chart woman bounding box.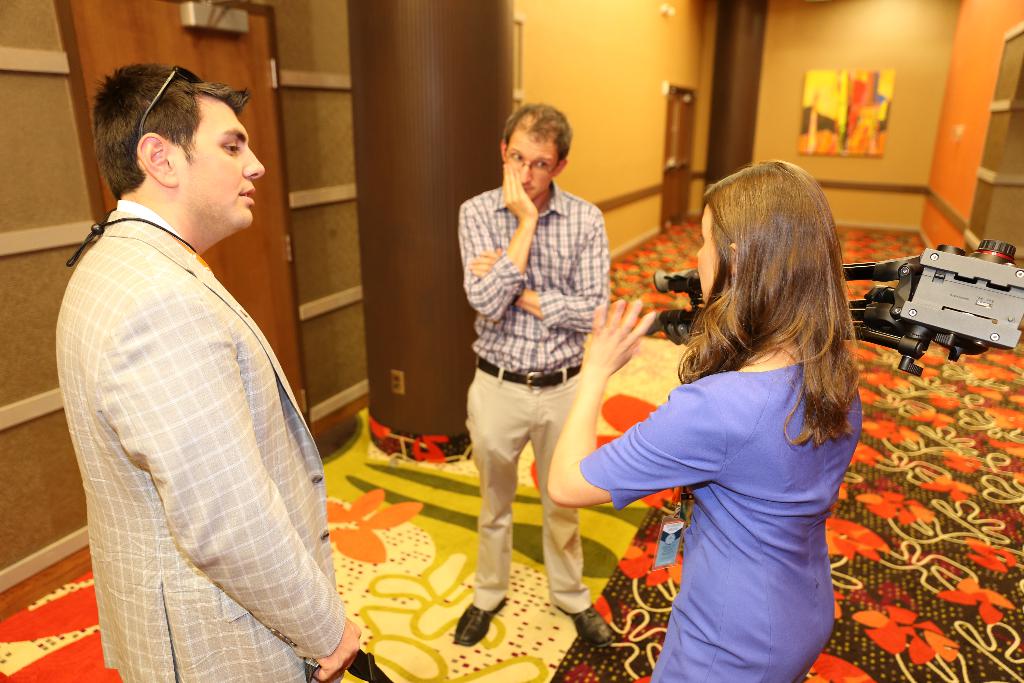
Charted: 556/151/862/682.
